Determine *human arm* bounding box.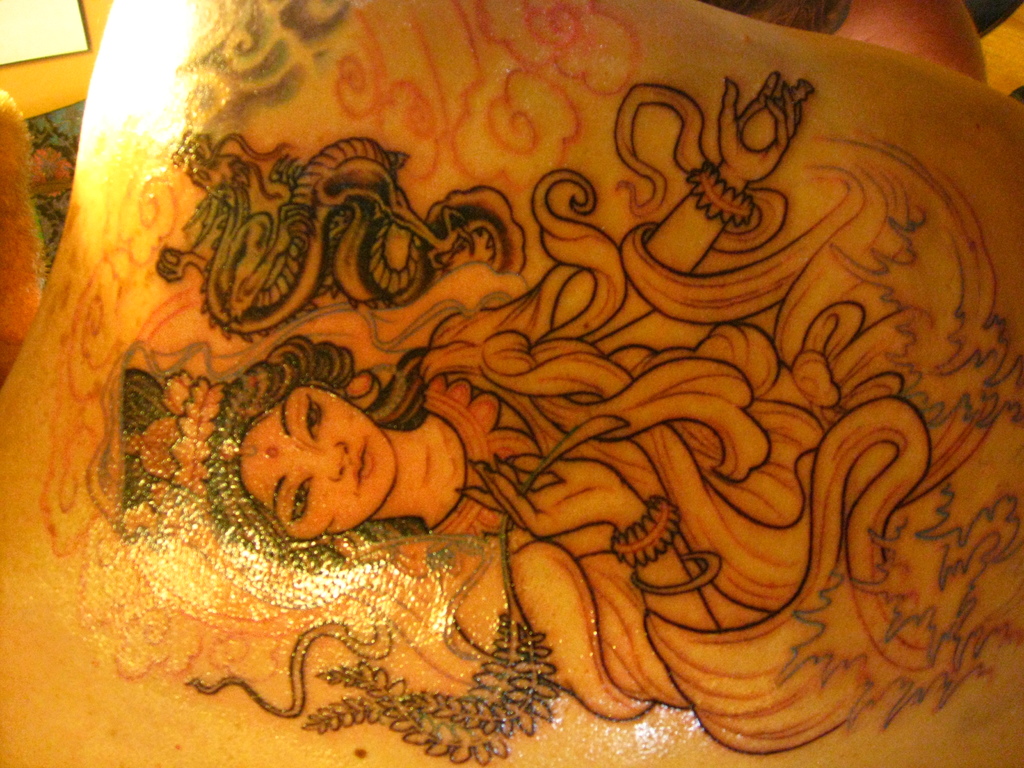
Determined: {"x1": 457, "y1": 448, "x2": 719, "y2": 629}.
